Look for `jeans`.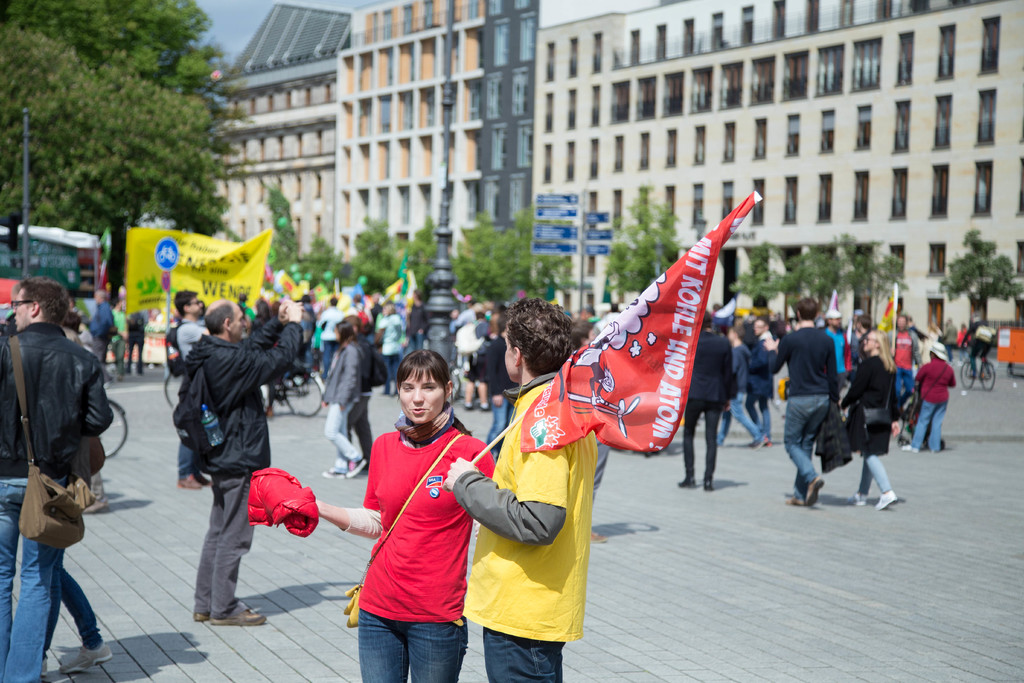
Found: BBox(321, 341, 337, 375).
